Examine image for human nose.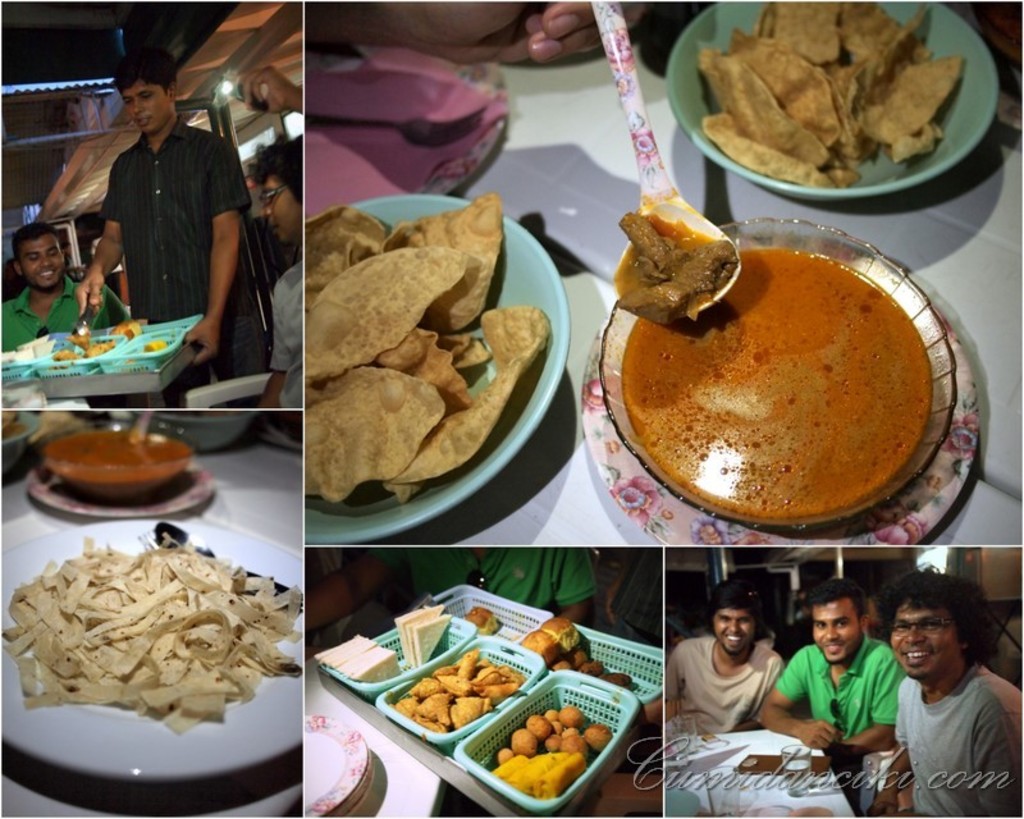
Examination result: 37:255:51:269.
